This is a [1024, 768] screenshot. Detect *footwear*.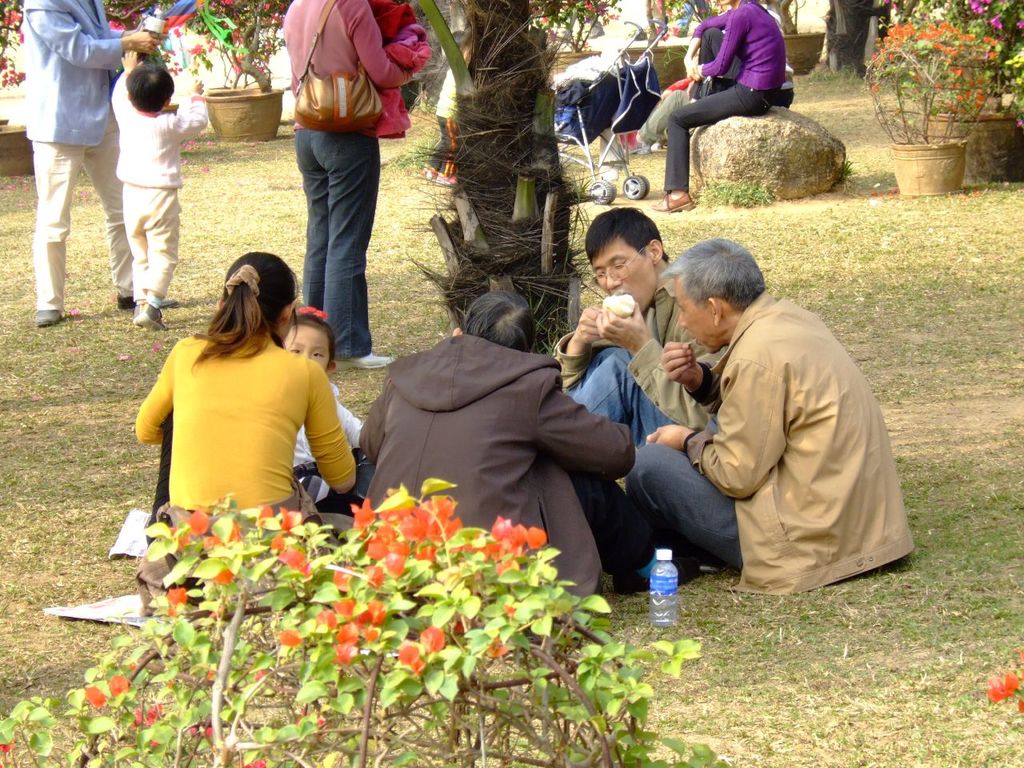
bbox=(34, 306, 62, 326).
